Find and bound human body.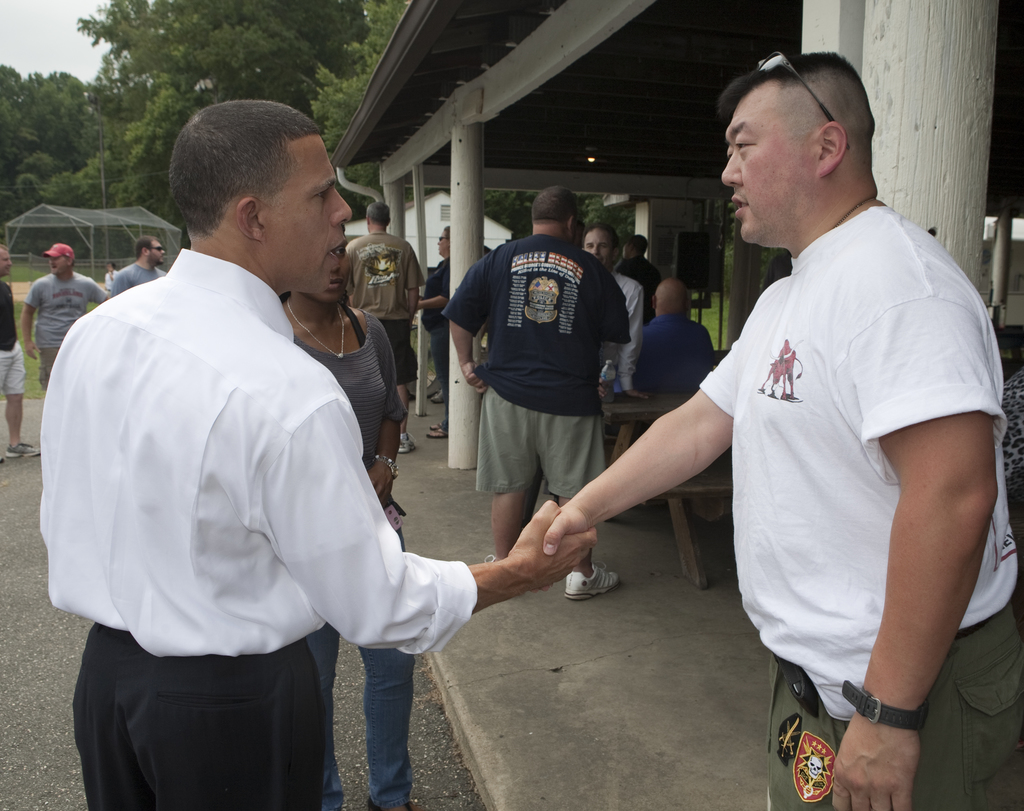
Bound: pyautogui.locateOnScreen(276, 306, 426, 810).
